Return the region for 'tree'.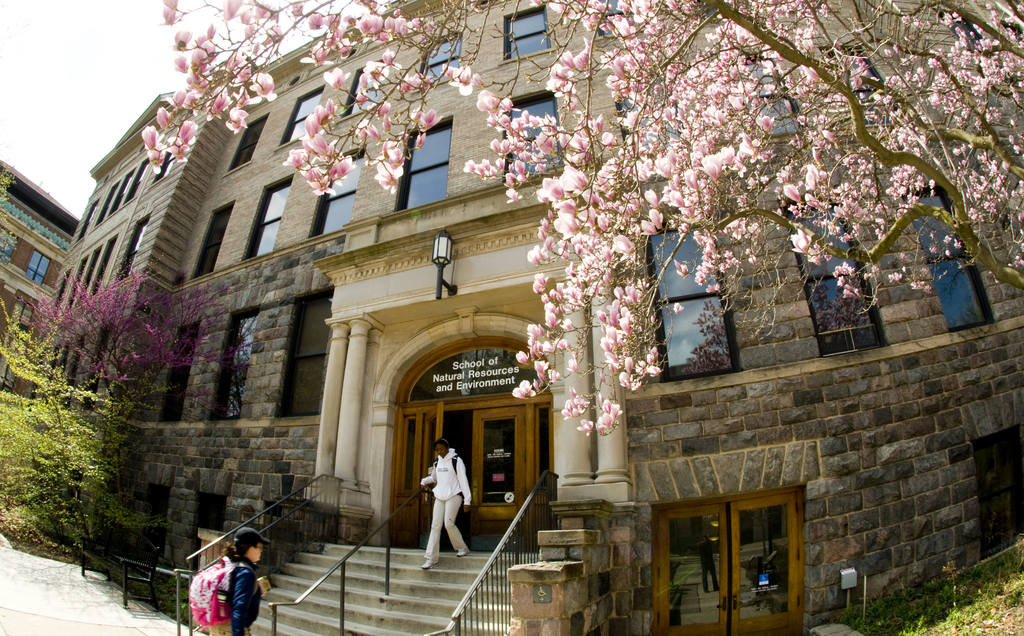
[143, 0, 1023, 439].
